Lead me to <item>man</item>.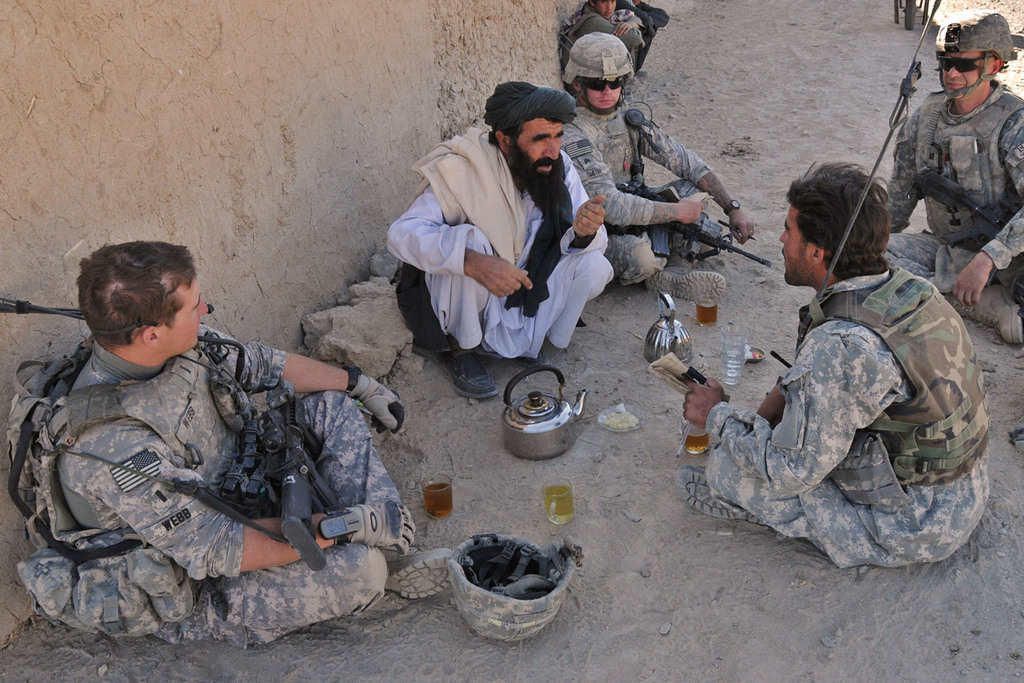
Lead to (885, 9, 1023, 346).
